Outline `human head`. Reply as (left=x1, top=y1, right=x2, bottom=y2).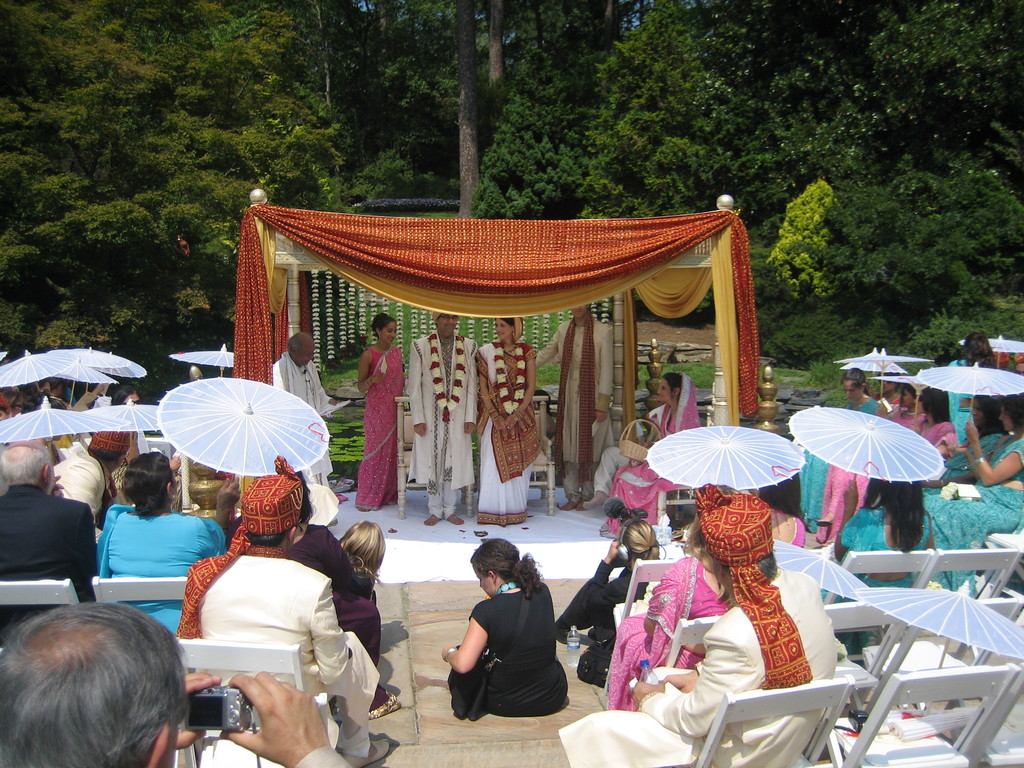
(left=286, top=333, right=317, bottom=367).
